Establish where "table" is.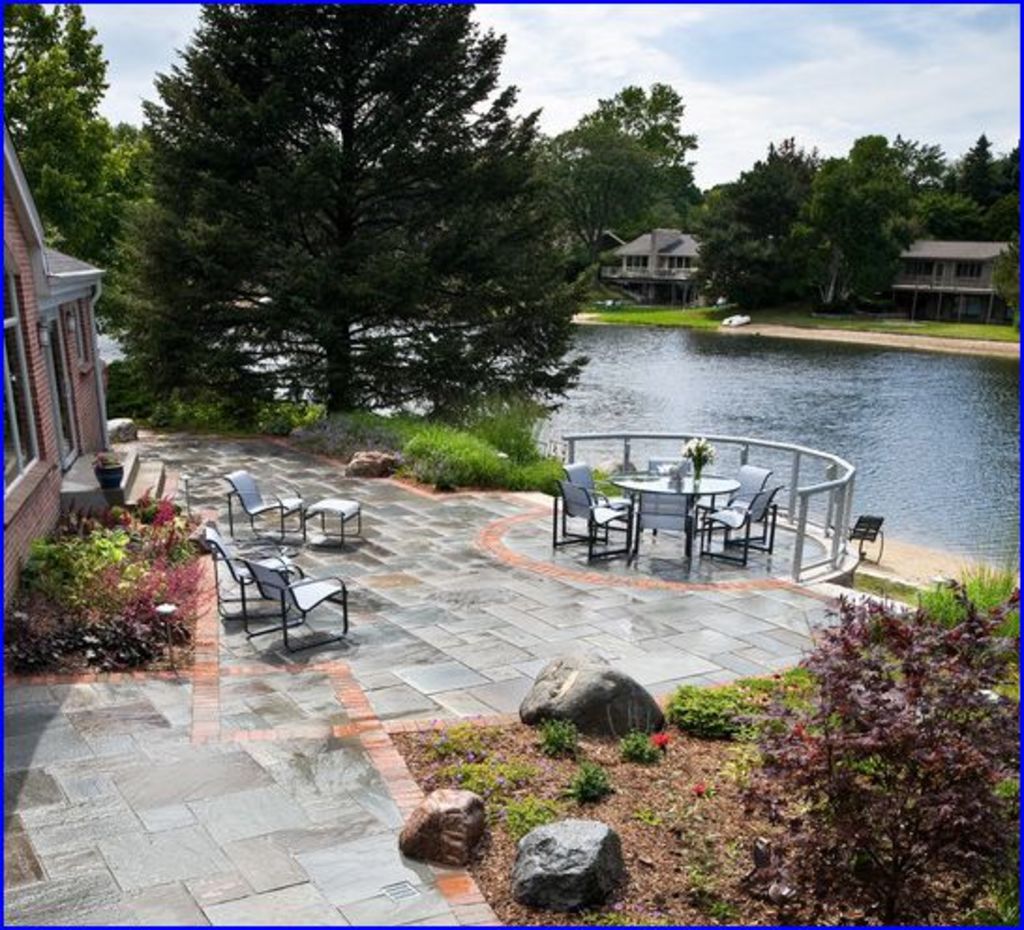
Established at rect(595, 463, 786, 564).
